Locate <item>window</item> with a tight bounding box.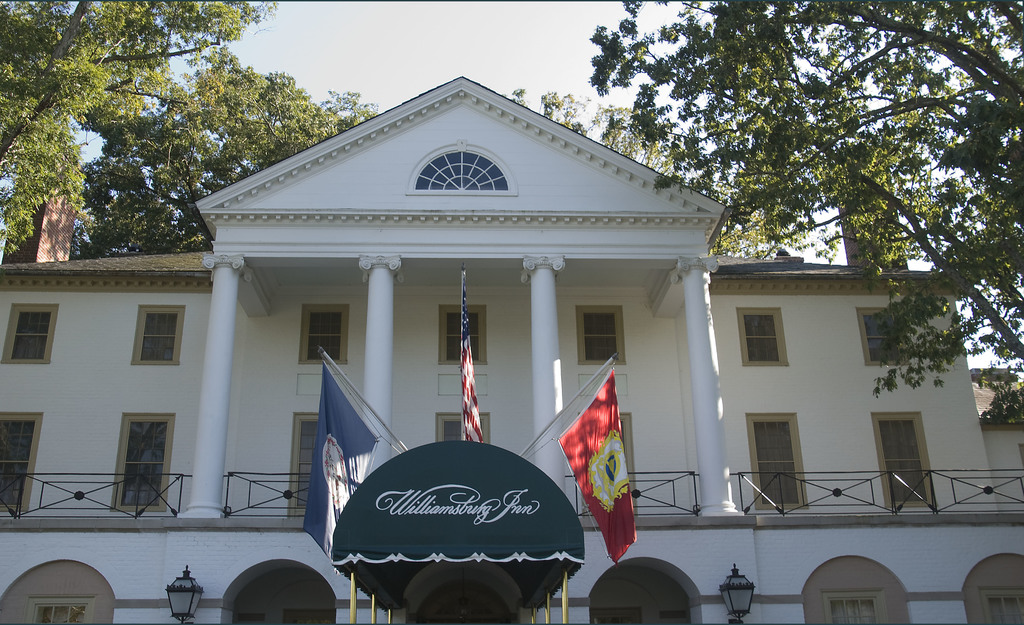
744 409 810 507.
